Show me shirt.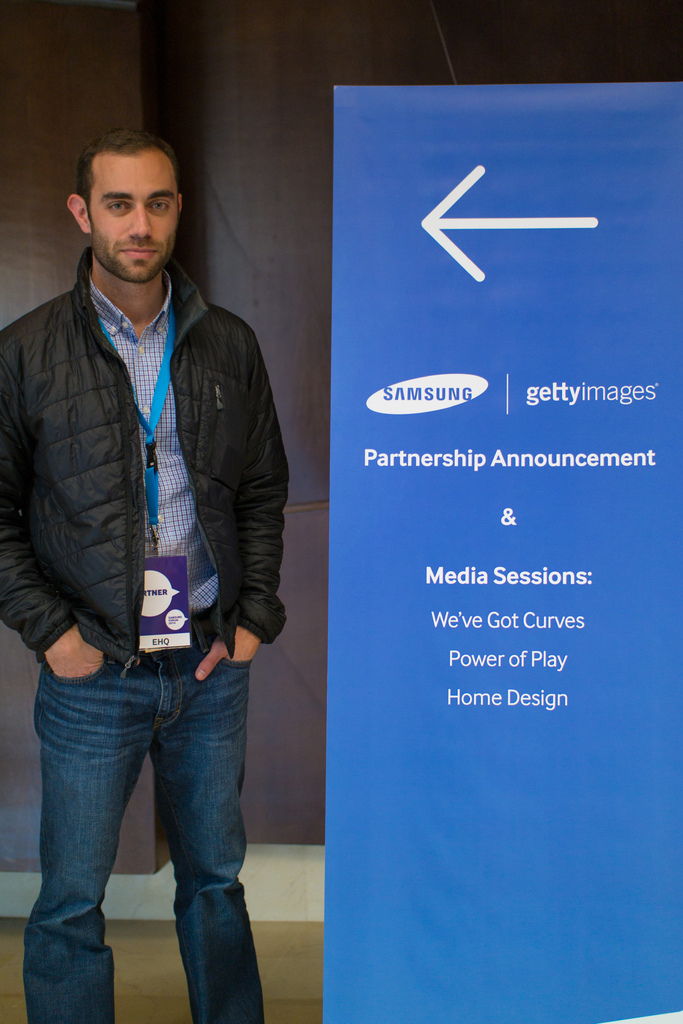
shirt is here: box=[90, 273, 217, 616].
